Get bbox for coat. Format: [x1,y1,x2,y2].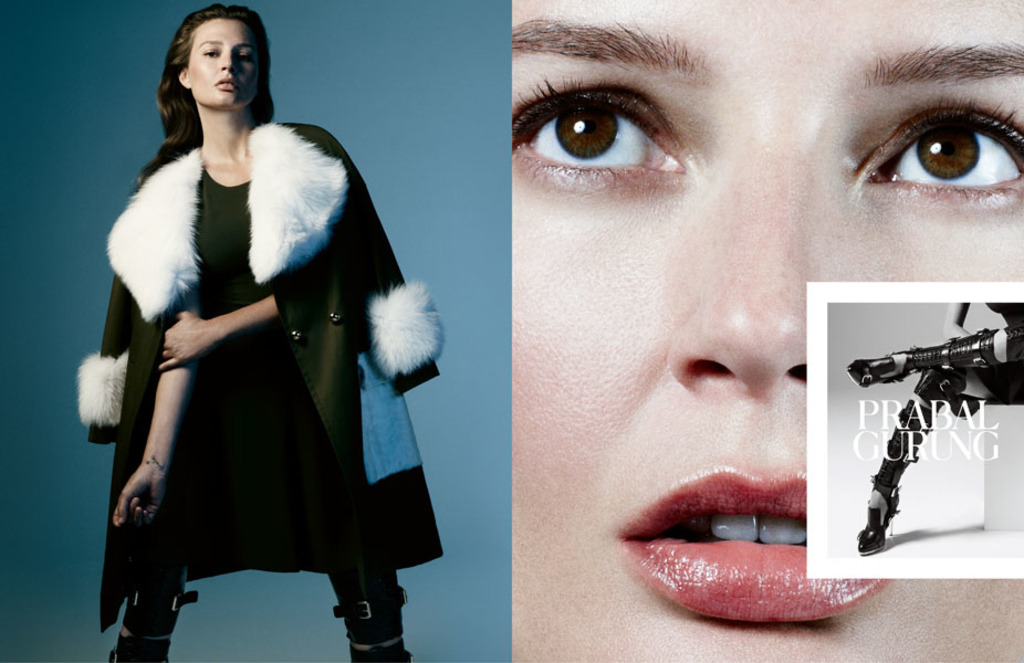
[79,67,426,609].
